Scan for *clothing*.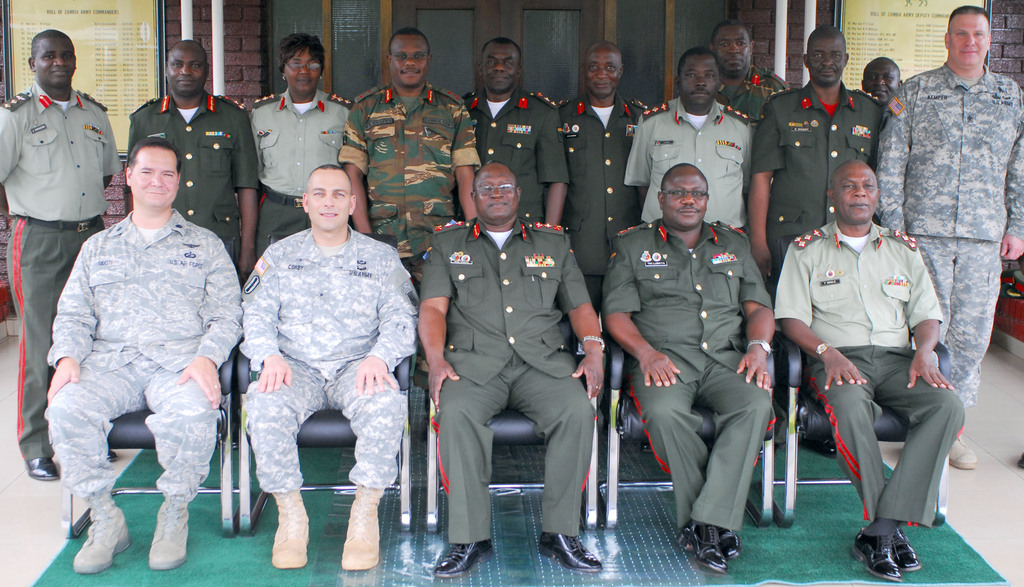
Scan result: (413,216,596,547).
